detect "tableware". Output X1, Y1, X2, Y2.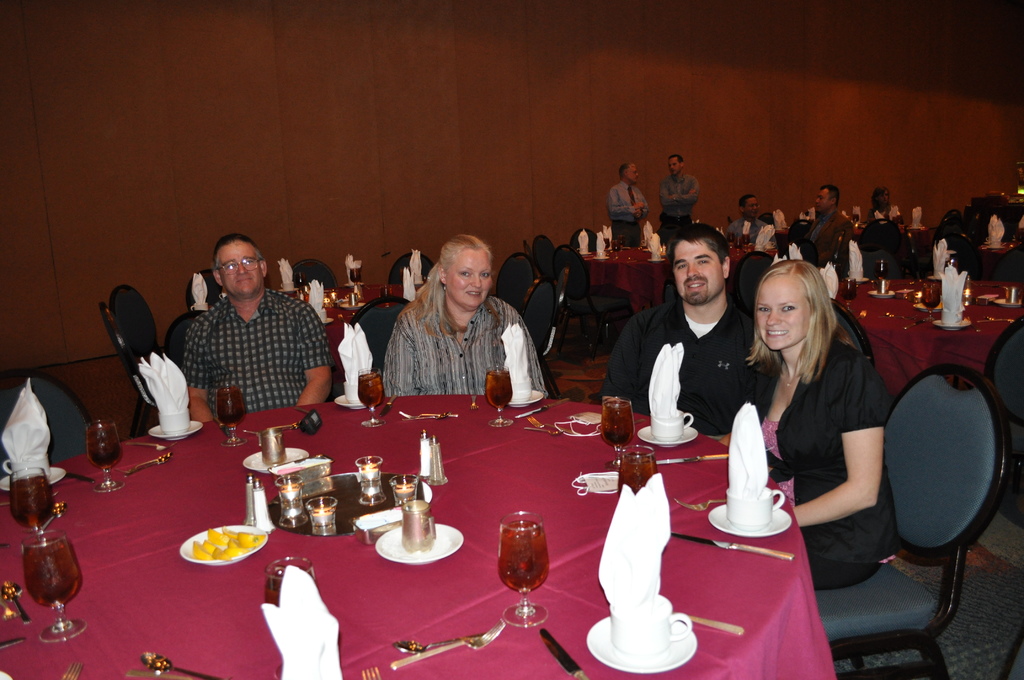
155, 409, 187, 437.
